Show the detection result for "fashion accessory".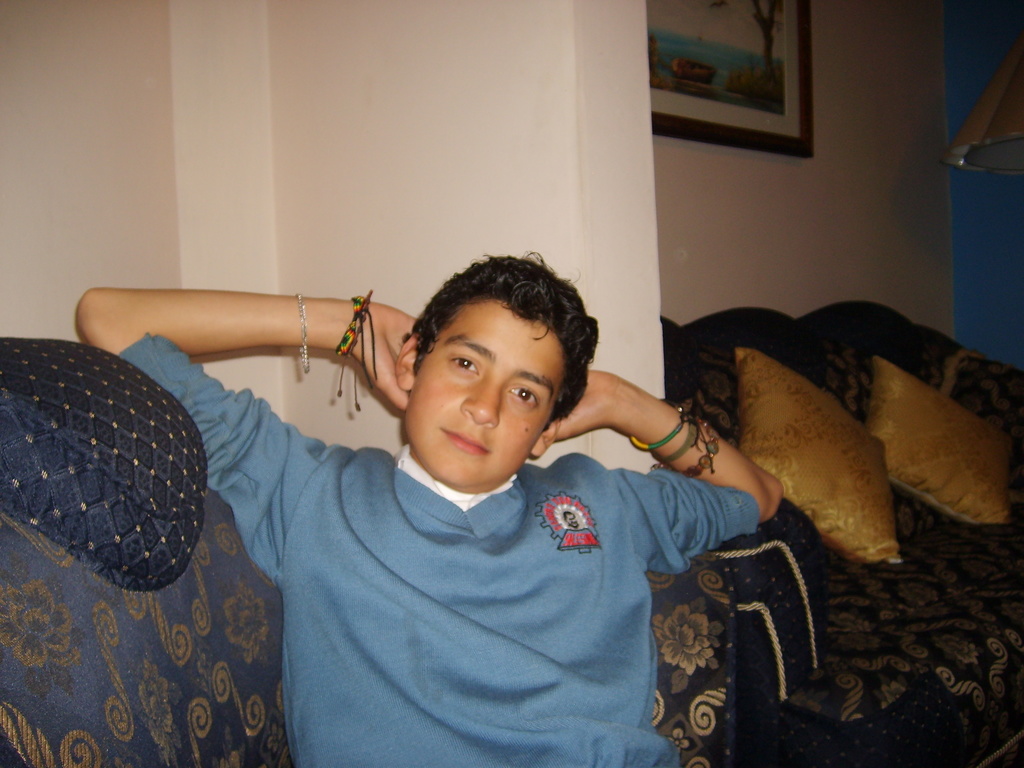
pyautogui.locateOnScreen(629, 392, 691, 456).
